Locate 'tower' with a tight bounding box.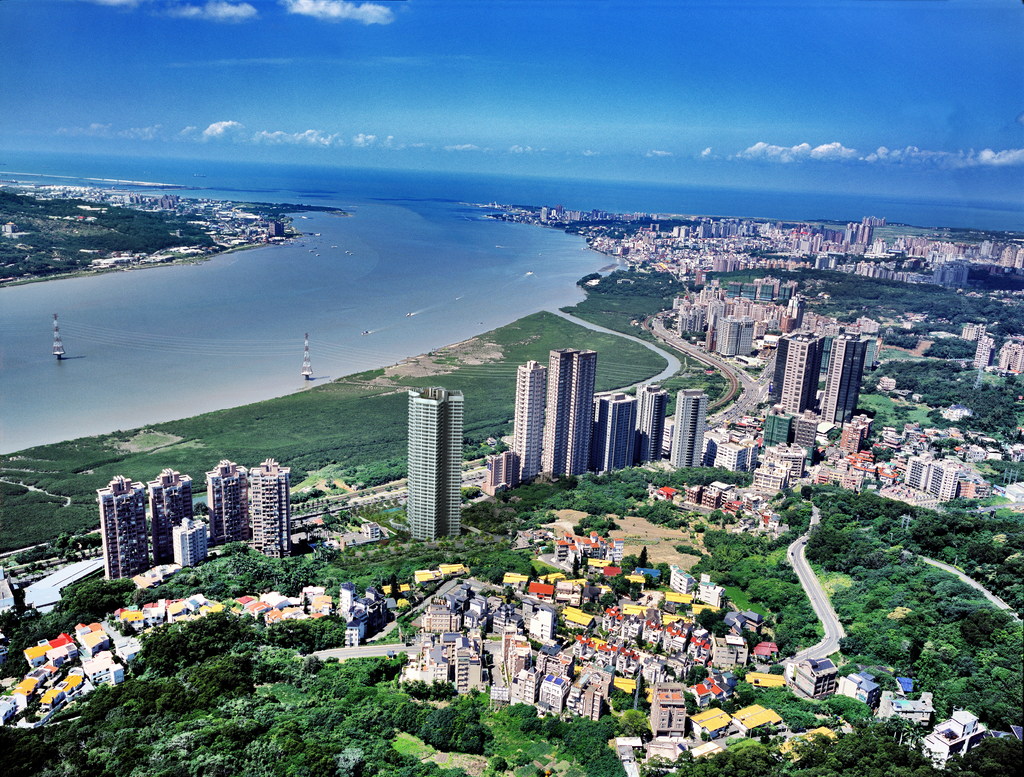
bbox=[664, 383, 709, 470].
